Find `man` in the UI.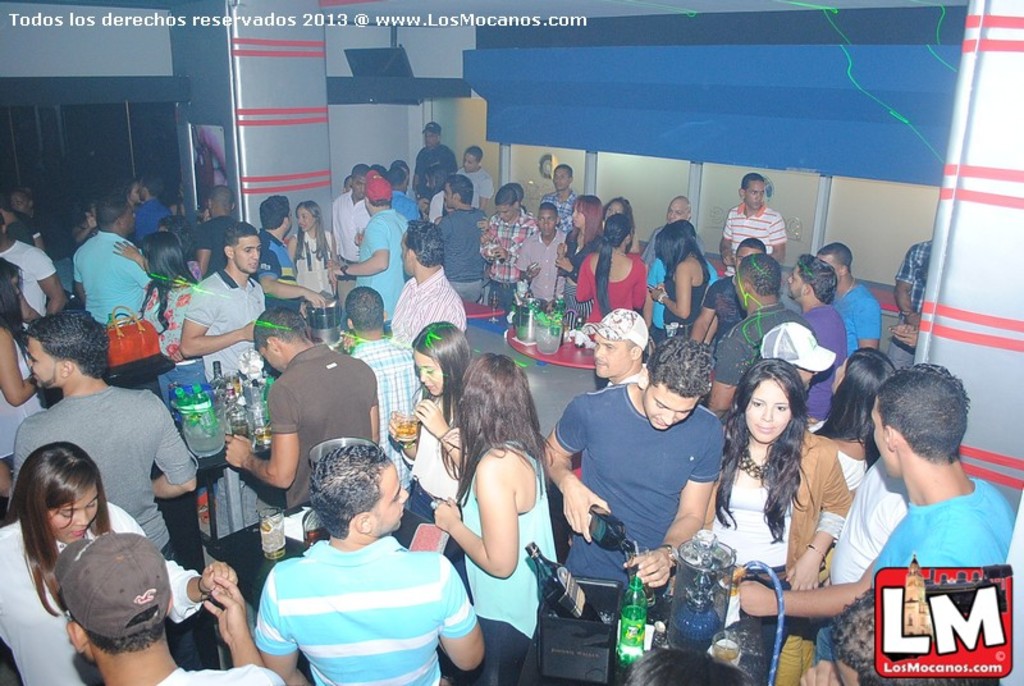
UI element at pyautogui.locateOnScreen(888, 238, 932, 371).
